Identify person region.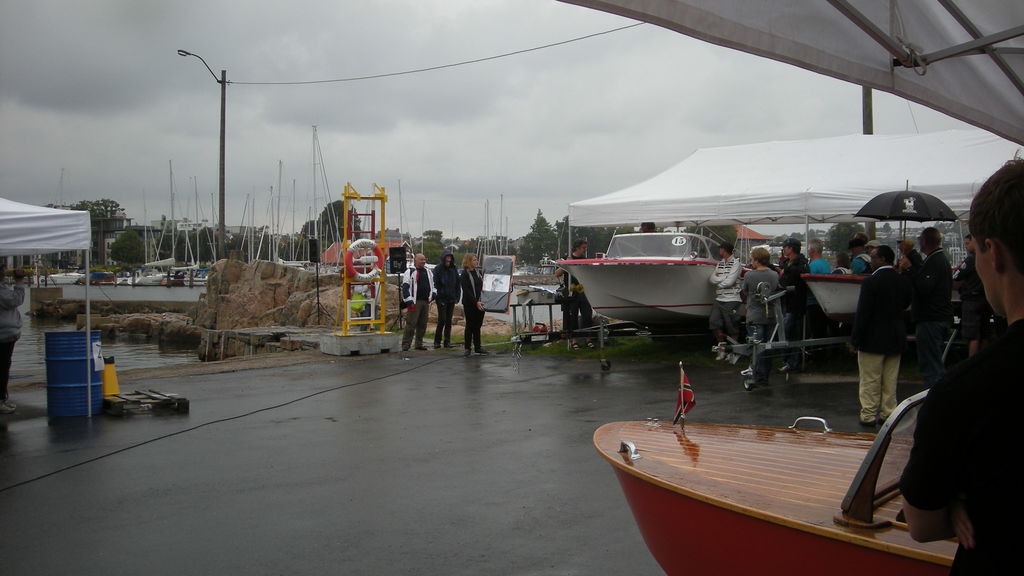
Region: x1=399 y1=251 x2=431 y2=351.
